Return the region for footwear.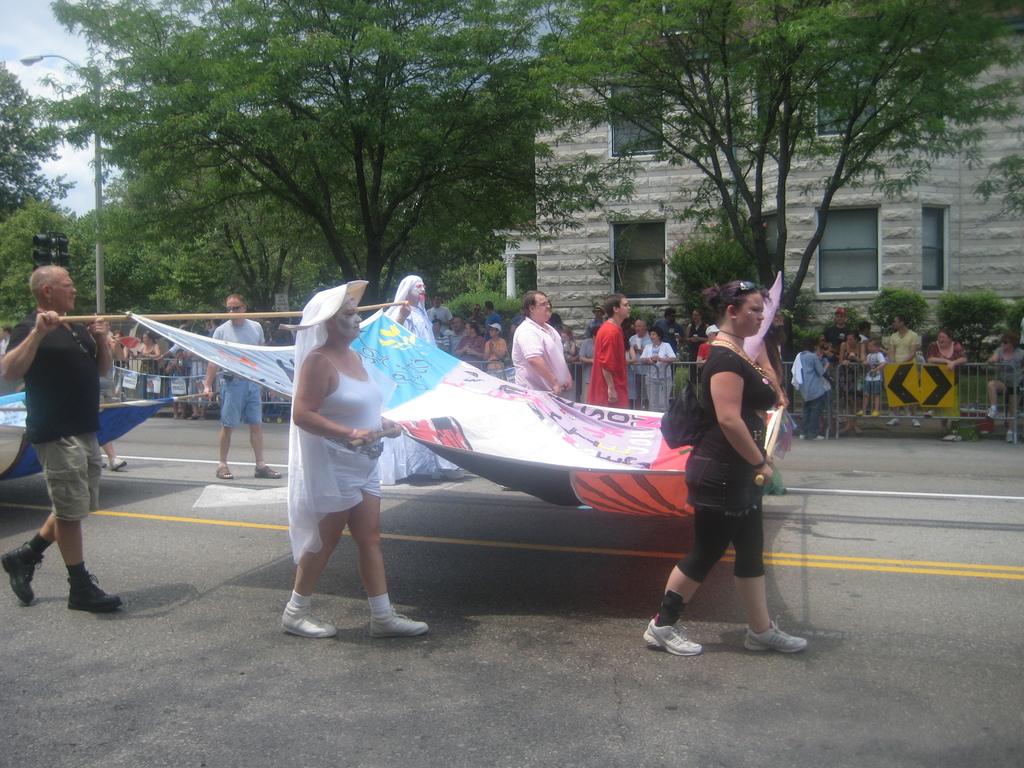
left=282, top=607, right=337, bottom=634.
